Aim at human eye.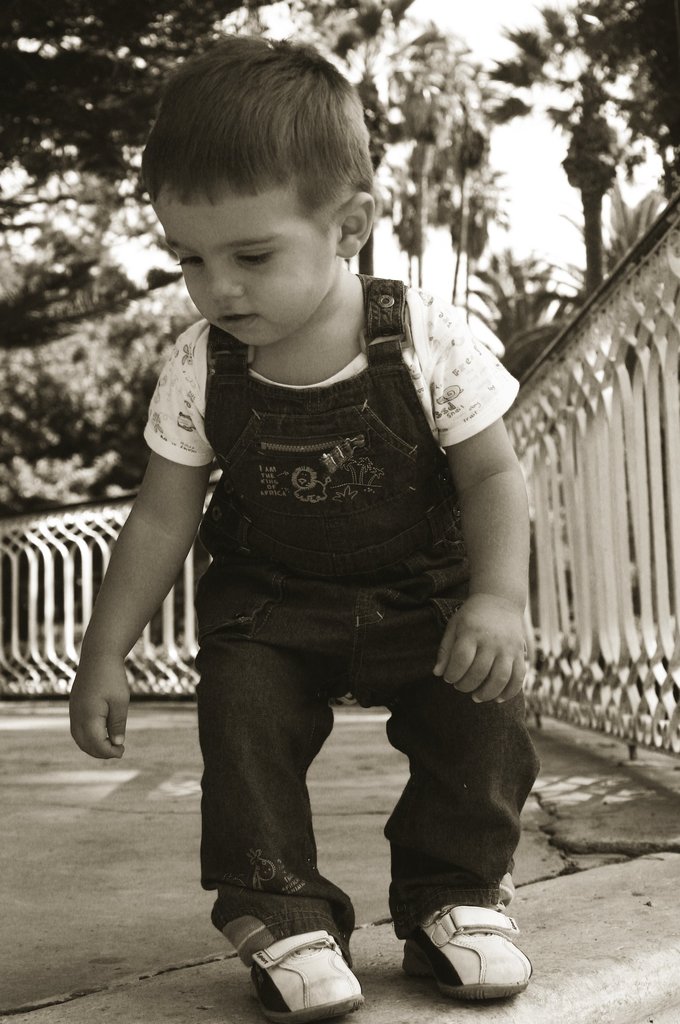
Aimed at x1=234 y1=241 x2=279 y2=276.
